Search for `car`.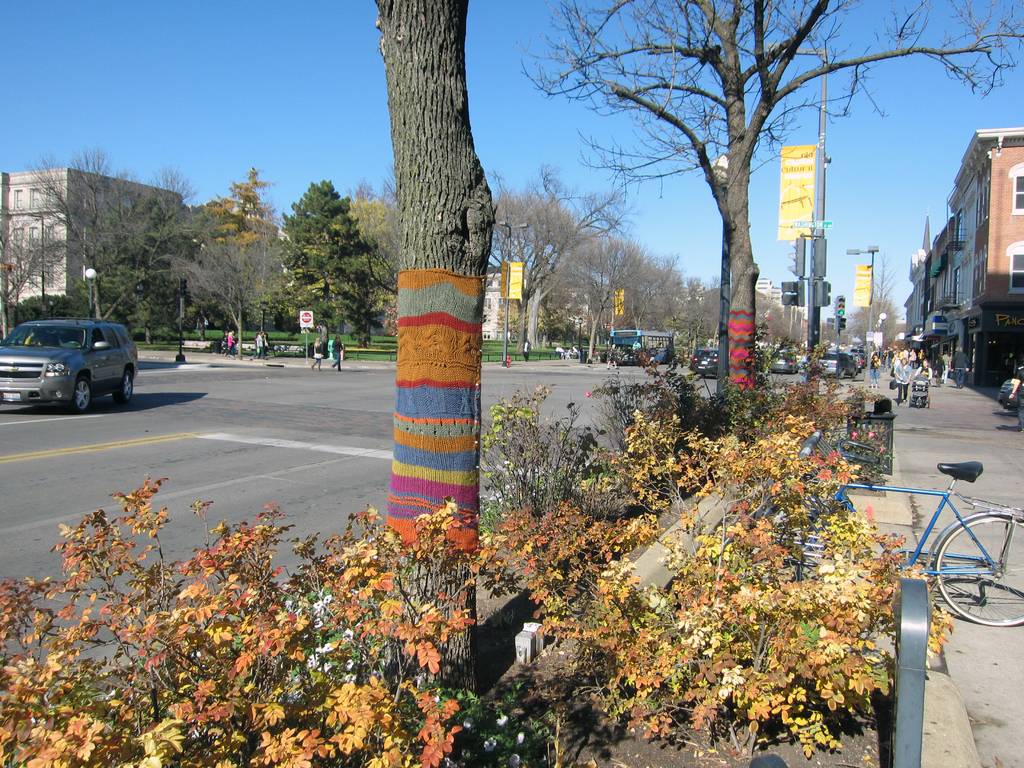
Found at (824, 356, 845, 383).
